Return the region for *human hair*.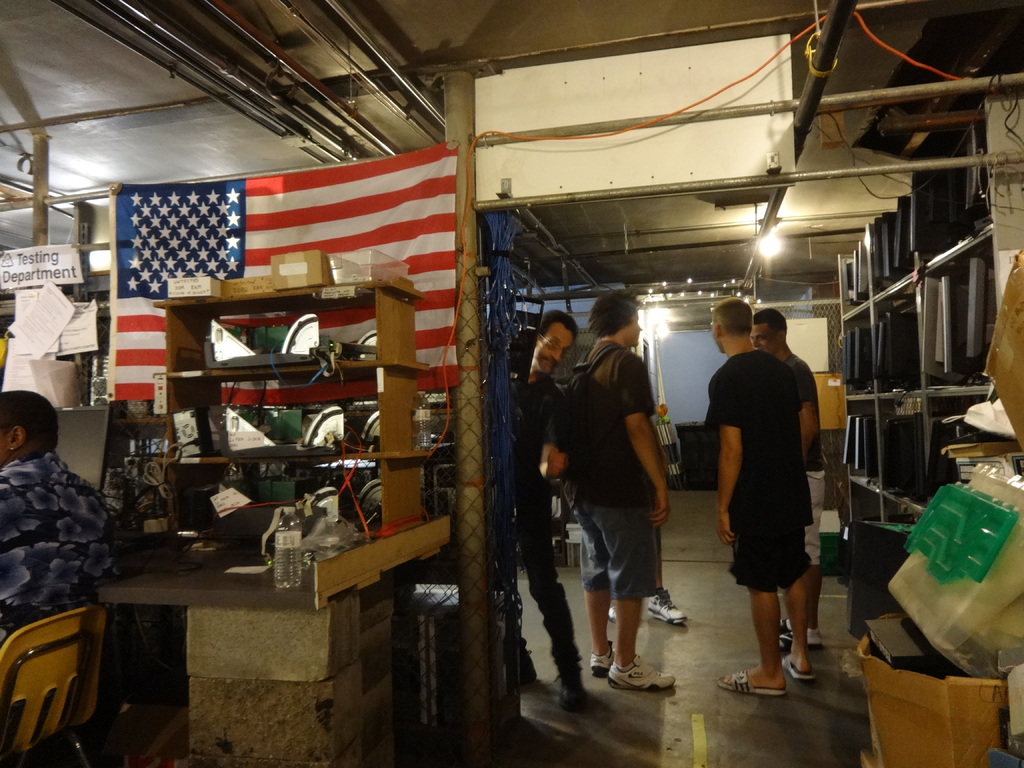
Rect(588, 289, 641, 333).
